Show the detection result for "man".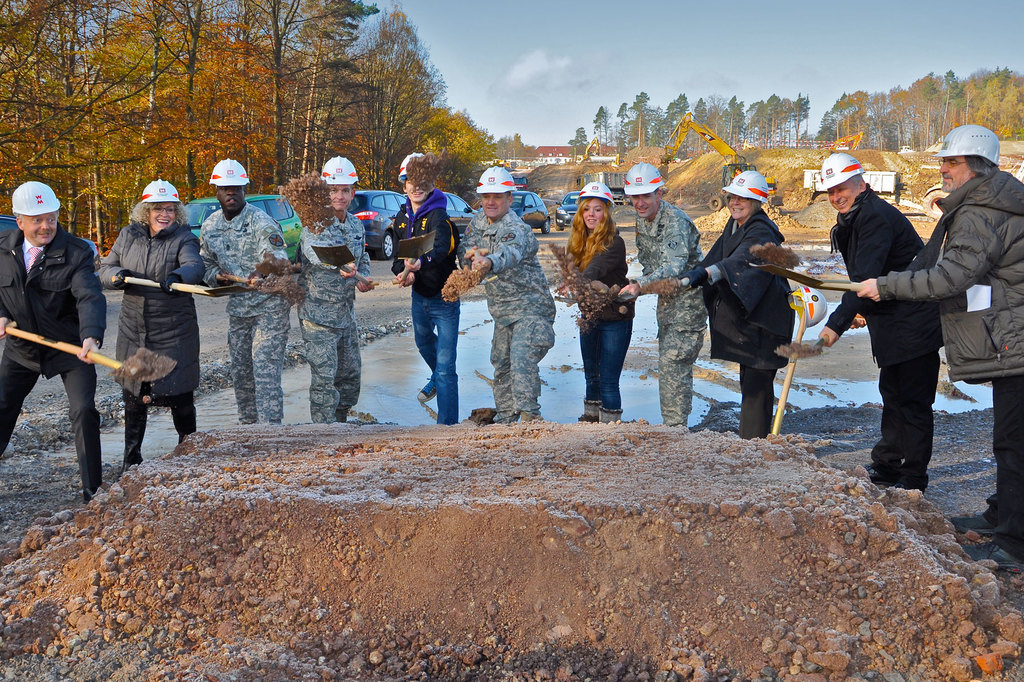
<region>298, 157, 374, 427</region>.
